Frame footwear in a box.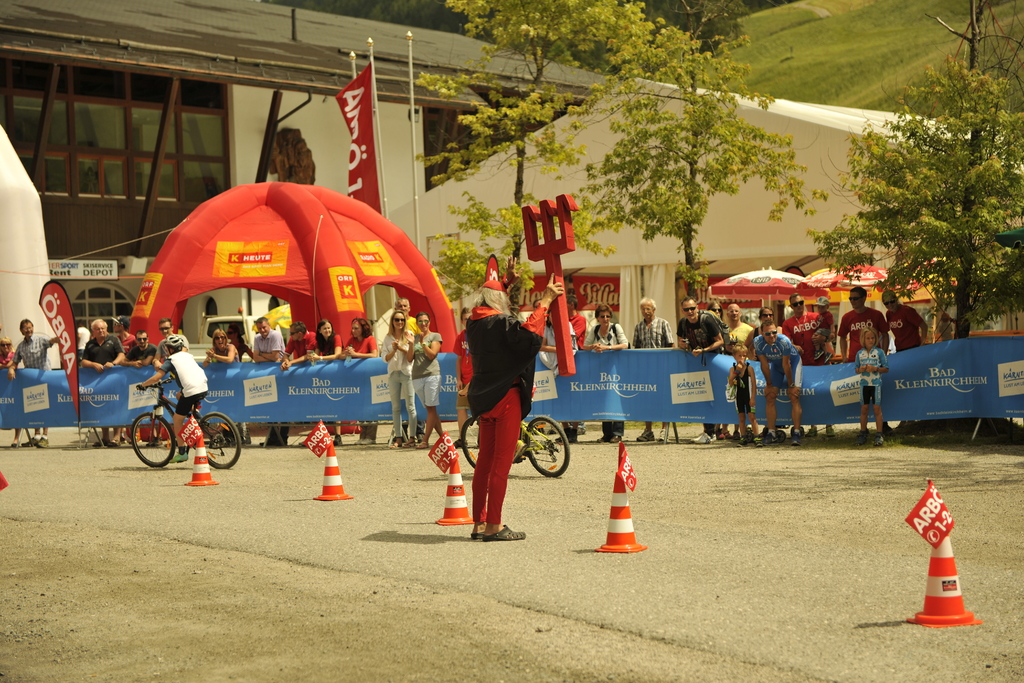
790:431:799:445.
